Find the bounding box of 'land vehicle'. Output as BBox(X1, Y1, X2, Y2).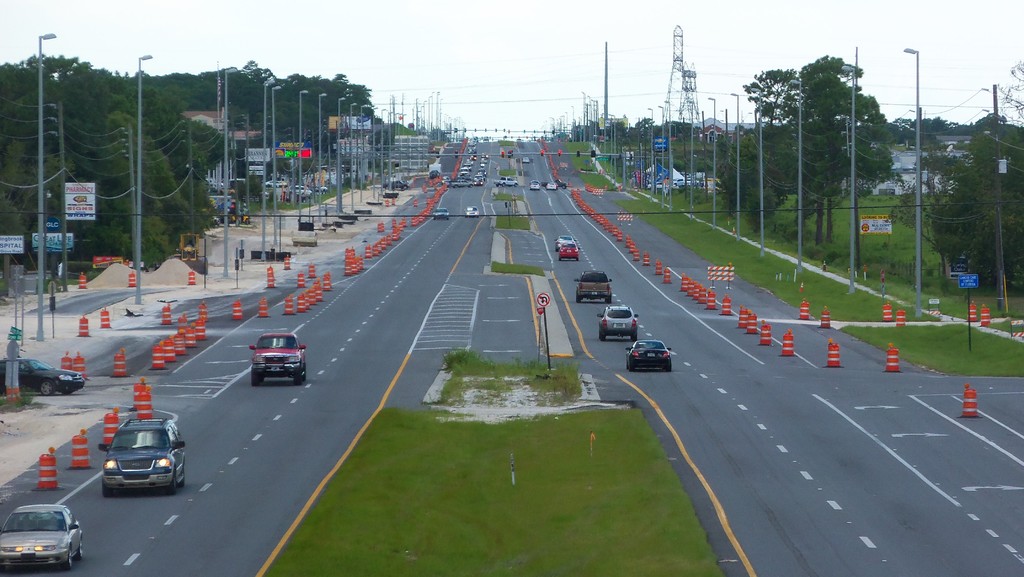
BBox(425, 161, 444, 178).
